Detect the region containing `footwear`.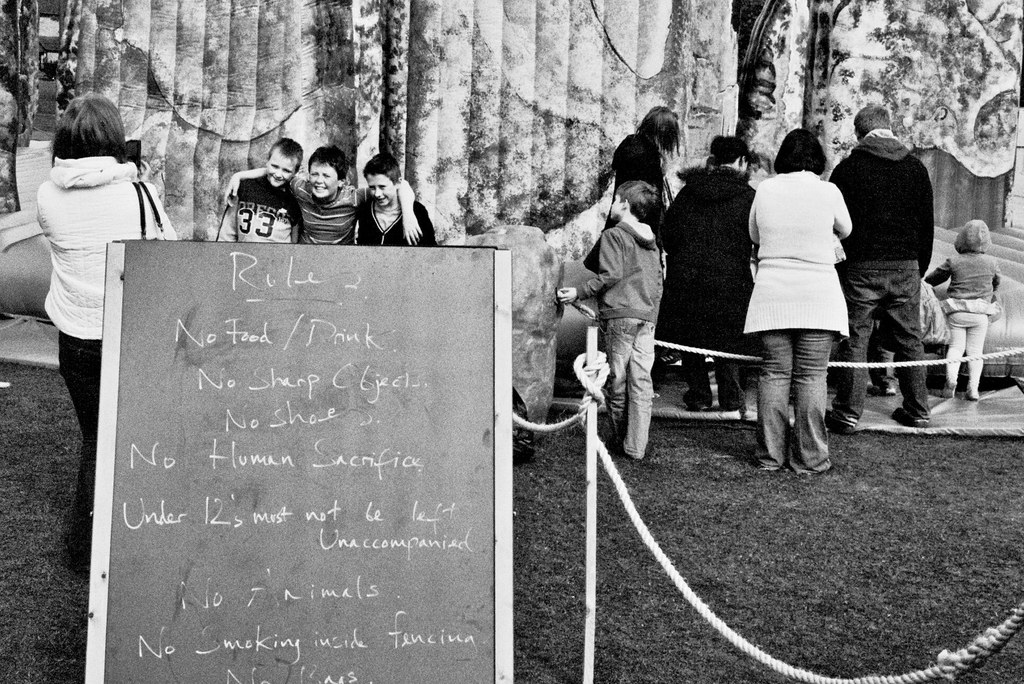
x1=888 y1=408 x2=934 y2=430.
